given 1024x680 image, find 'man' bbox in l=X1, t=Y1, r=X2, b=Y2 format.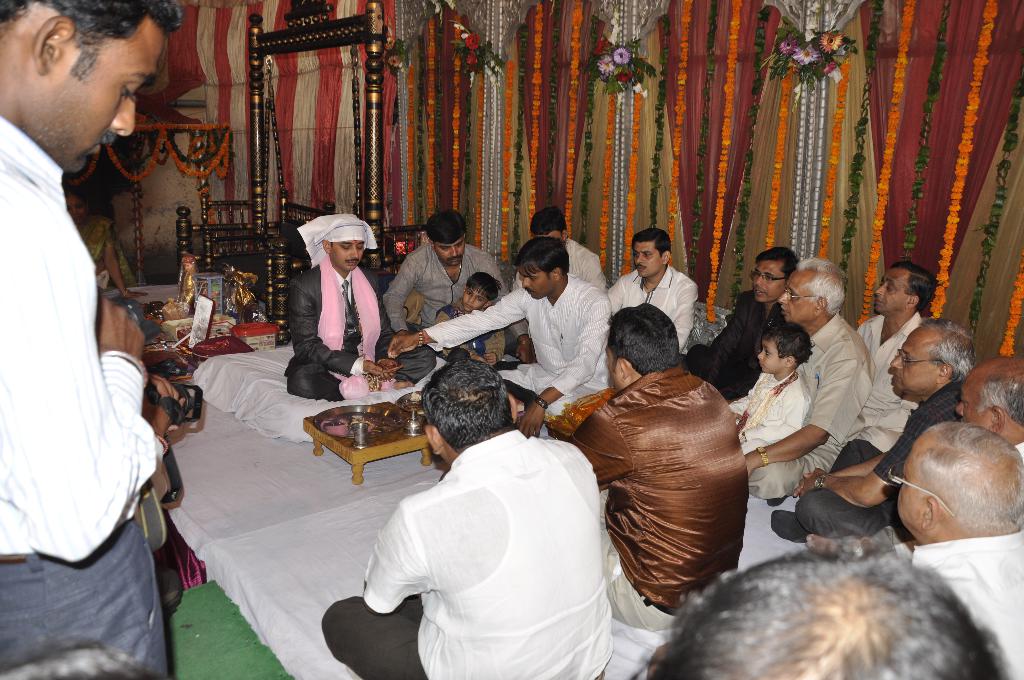
l=0, t=0, r=183, b=679.
